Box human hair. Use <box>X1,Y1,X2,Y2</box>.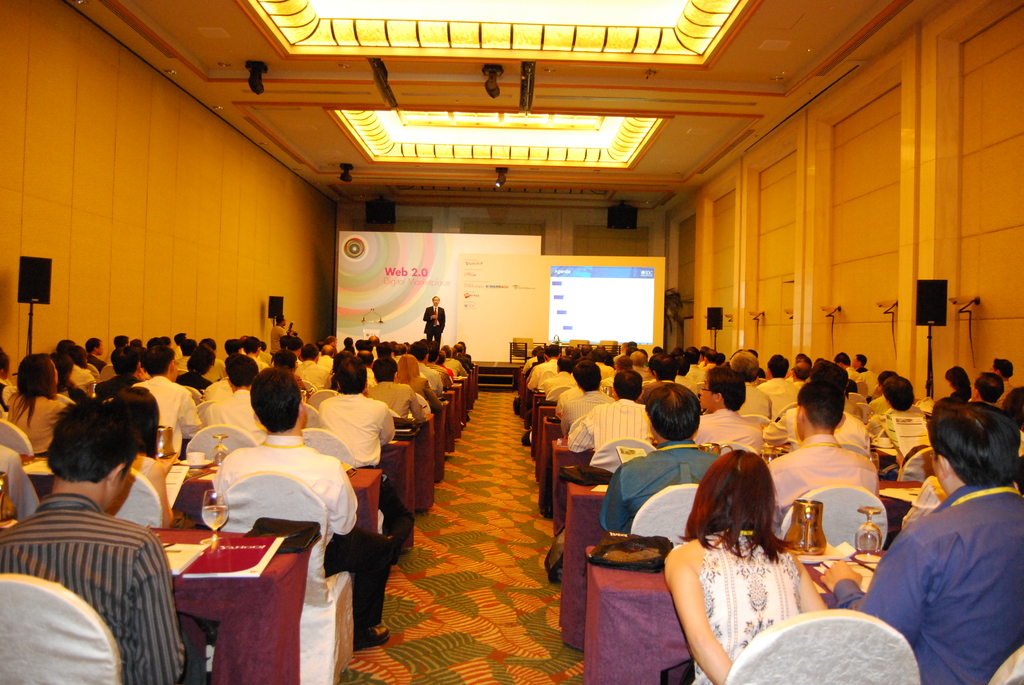
<box>248,367,302,429</box>.
